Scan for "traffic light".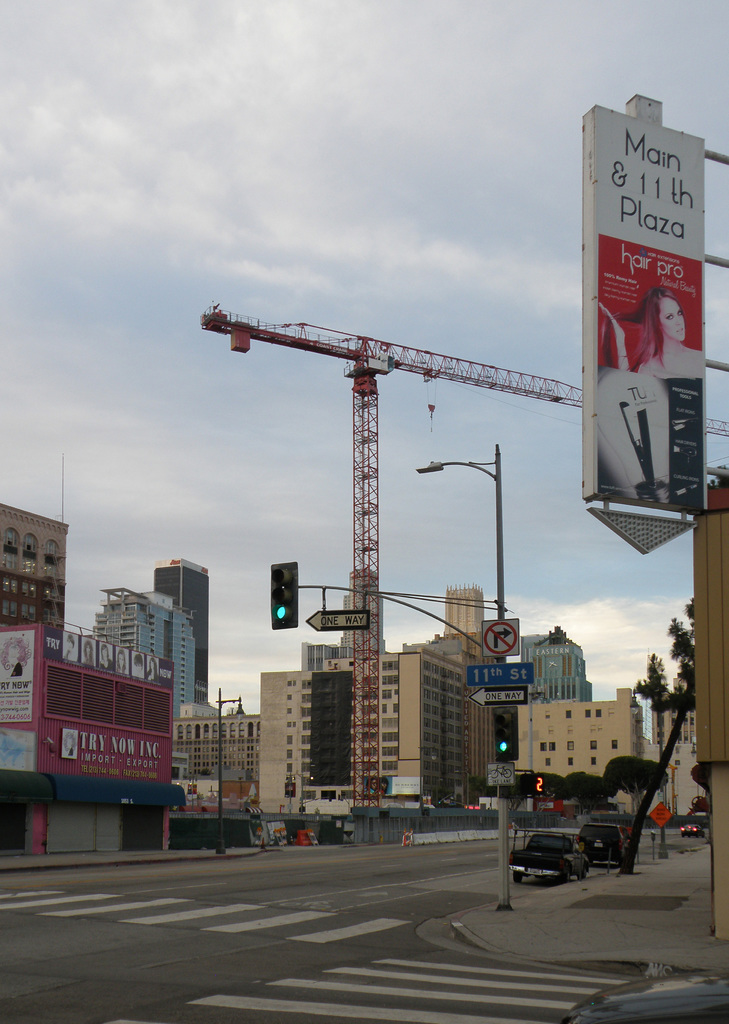
Scan result: bbox(492, 707, 518, 762).
